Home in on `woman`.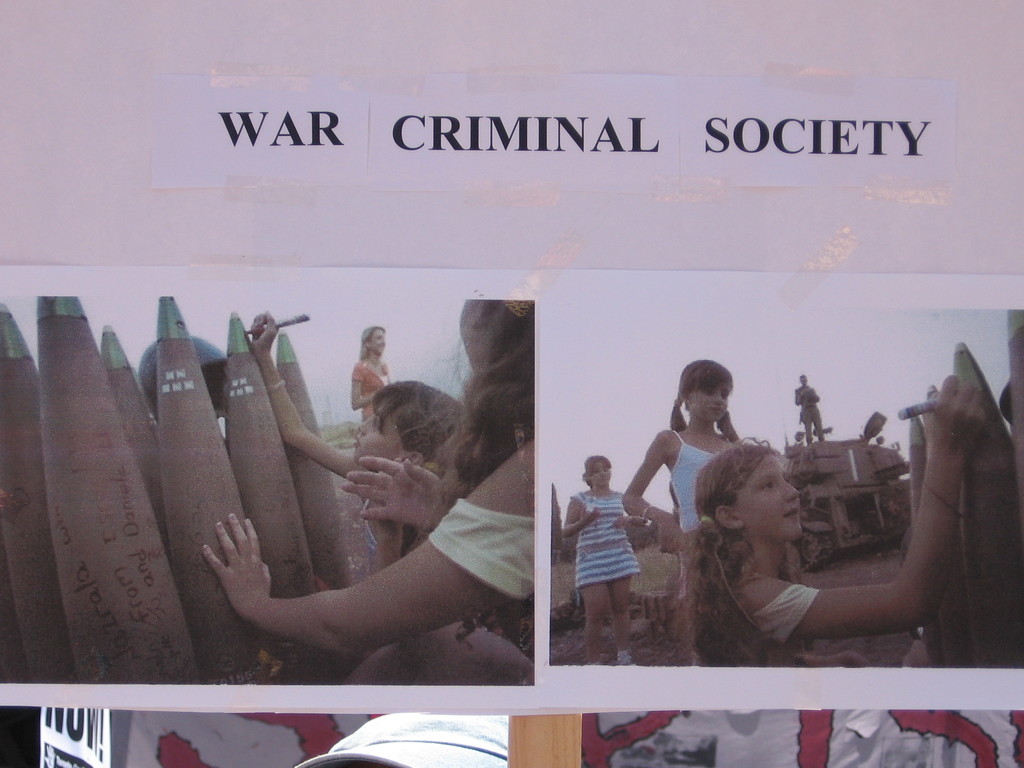
Homed in at detection(348, 322, 386, 414).
